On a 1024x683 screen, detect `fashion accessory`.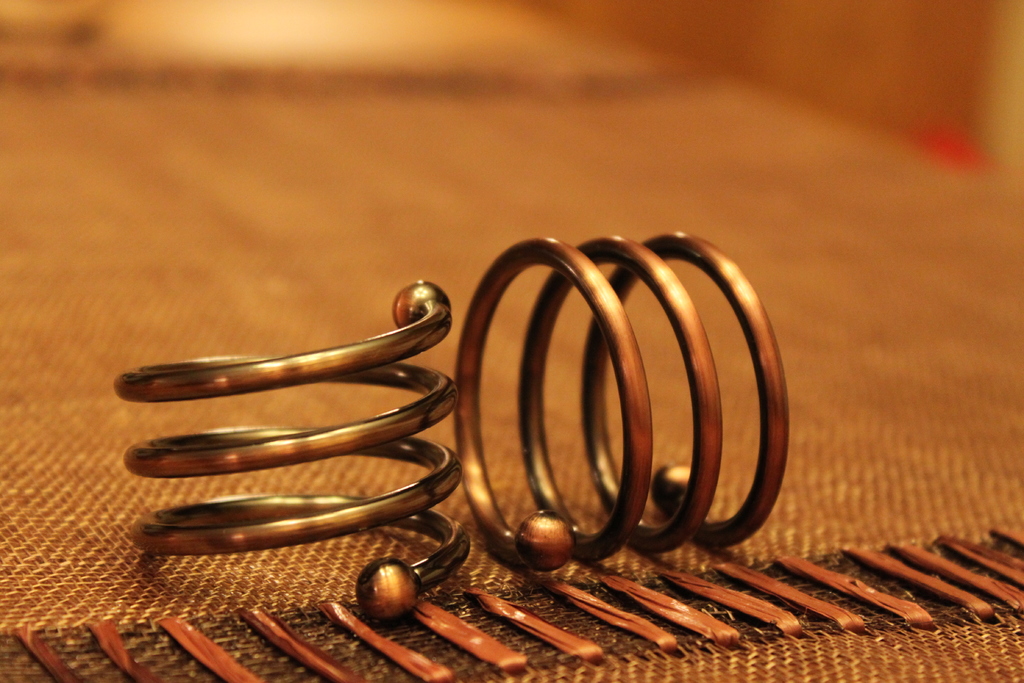
[x1=107, y1=276, x2=460, y2=619].
